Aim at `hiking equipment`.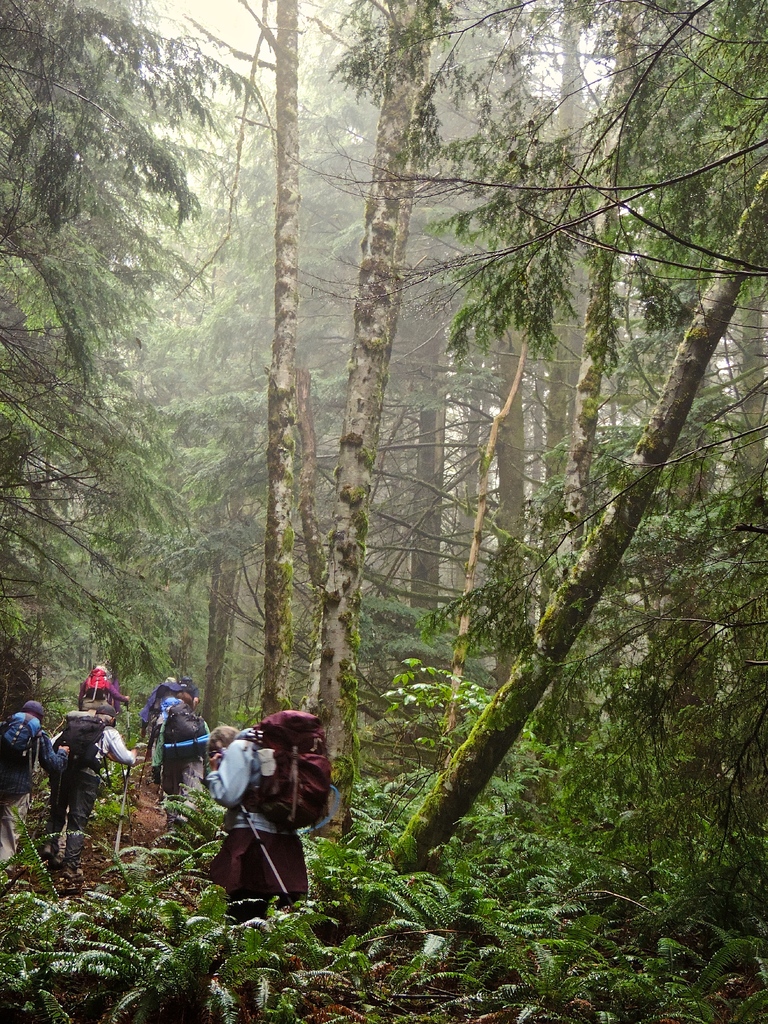
Aimed at (53, 865, 85, 879).
